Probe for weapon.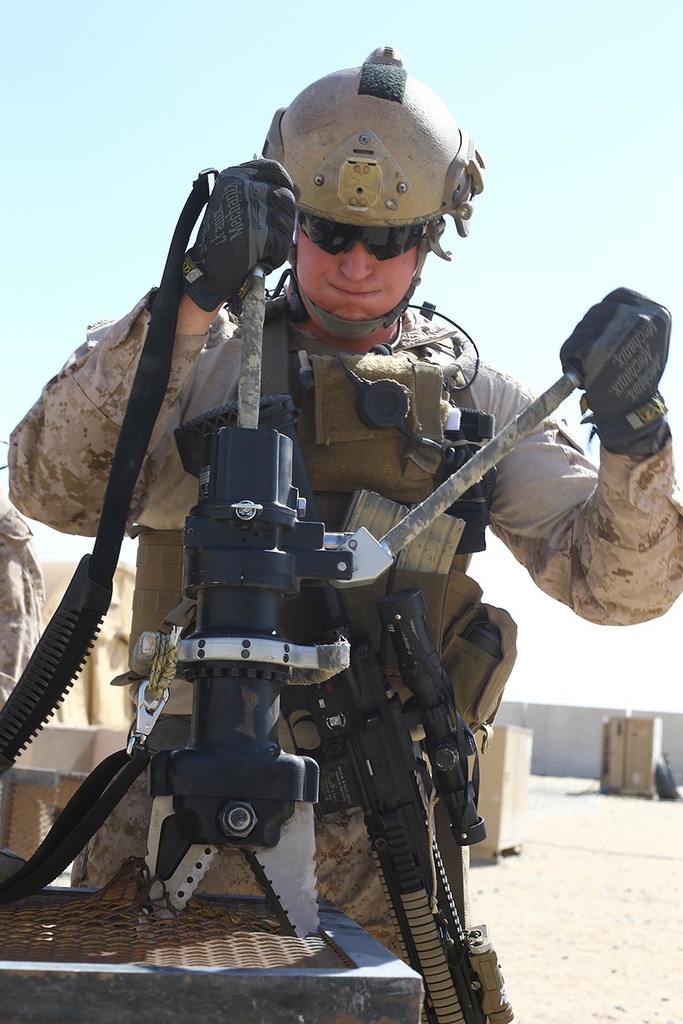
Probe result: 277/577/508/1023.
